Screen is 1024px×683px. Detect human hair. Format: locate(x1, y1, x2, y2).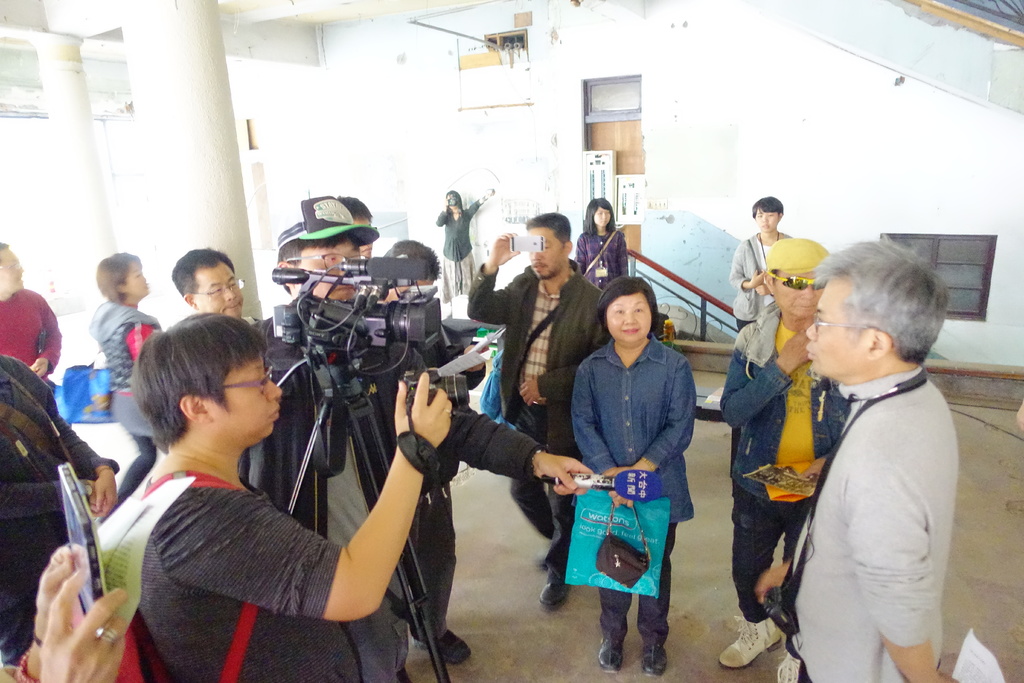
locate(0, 240, 8, 248).
